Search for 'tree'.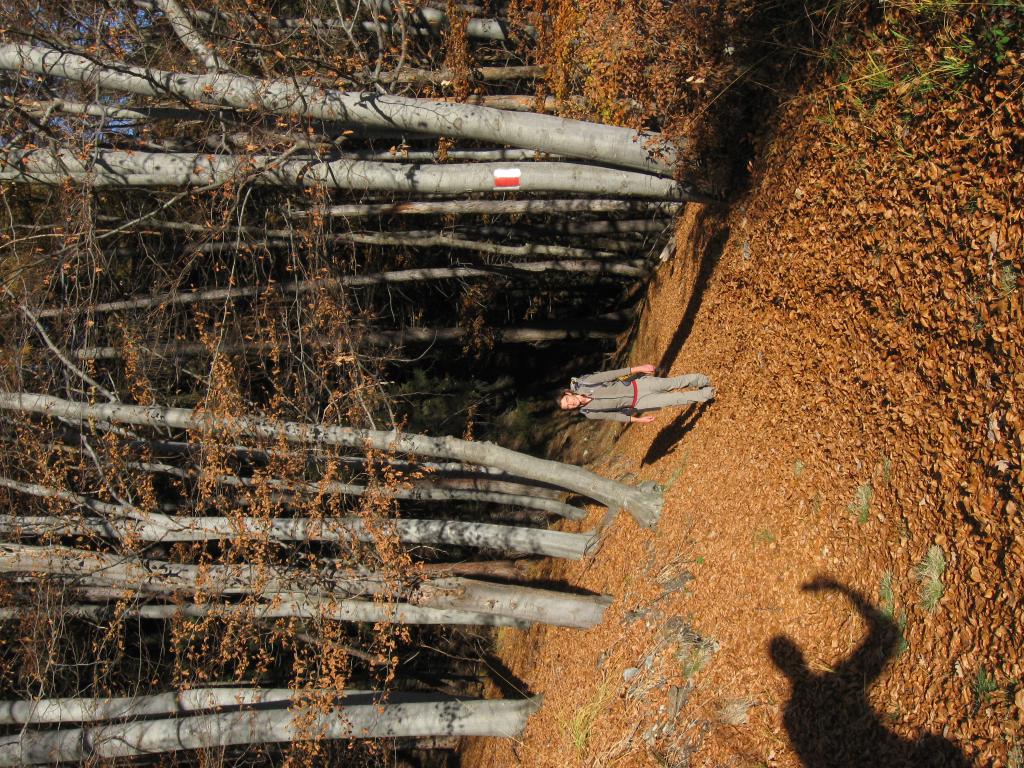
Found at Rect(2, 534, 505, 678).
